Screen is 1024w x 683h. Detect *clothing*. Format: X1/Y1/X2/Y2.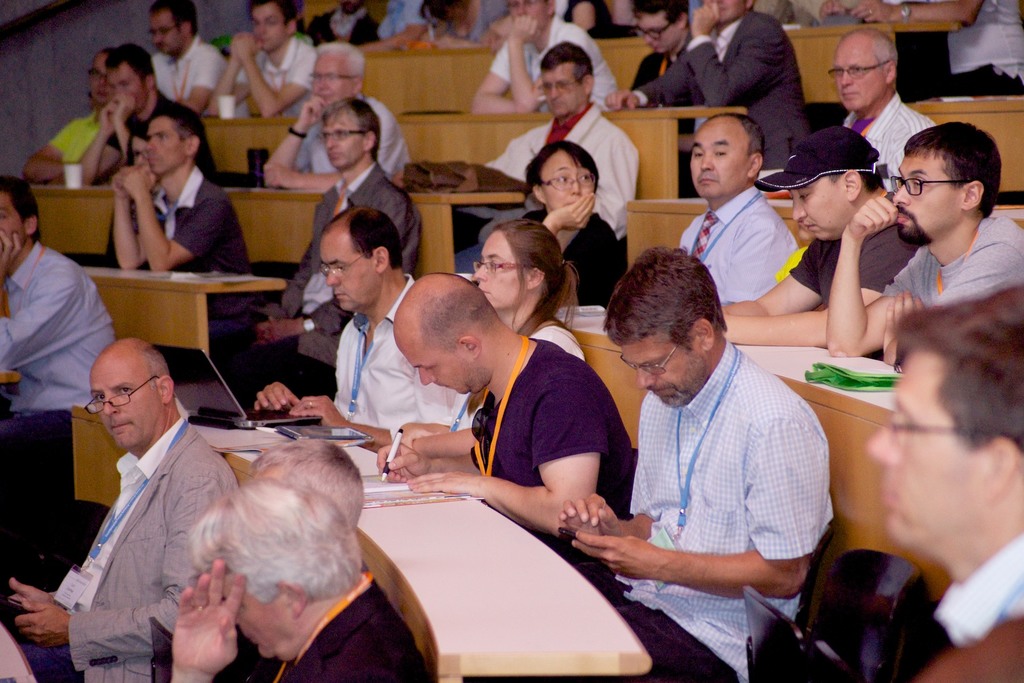
884/213/1023/305.
